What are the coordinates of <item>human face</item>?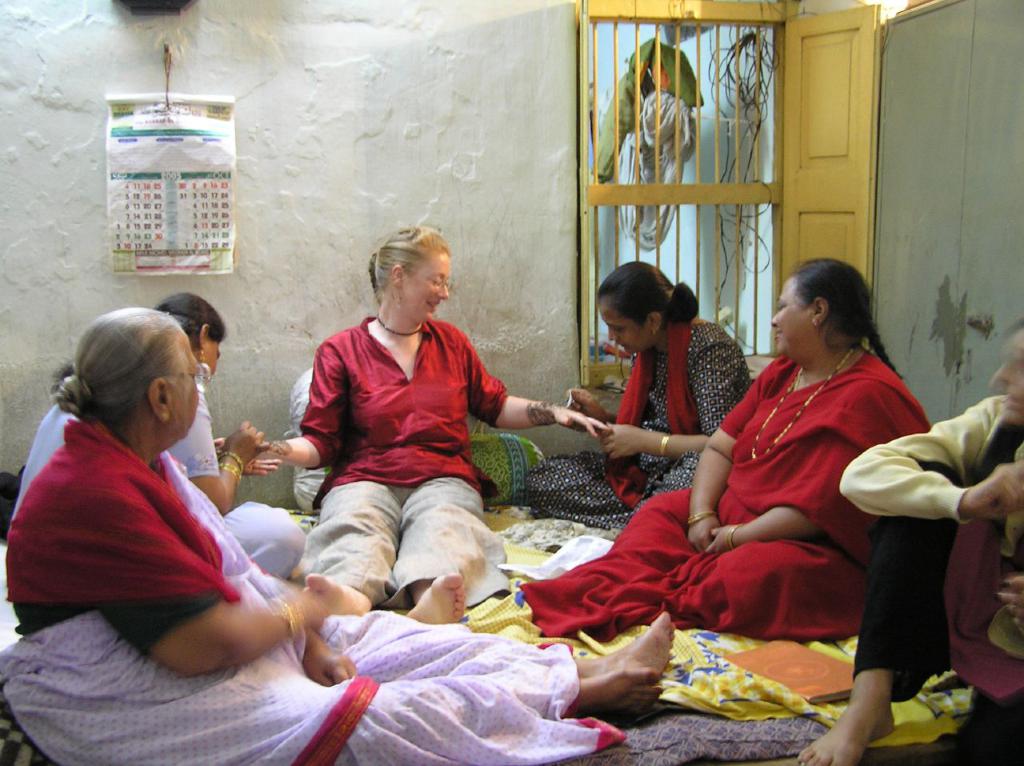
region(406, 247, 453, 323).
